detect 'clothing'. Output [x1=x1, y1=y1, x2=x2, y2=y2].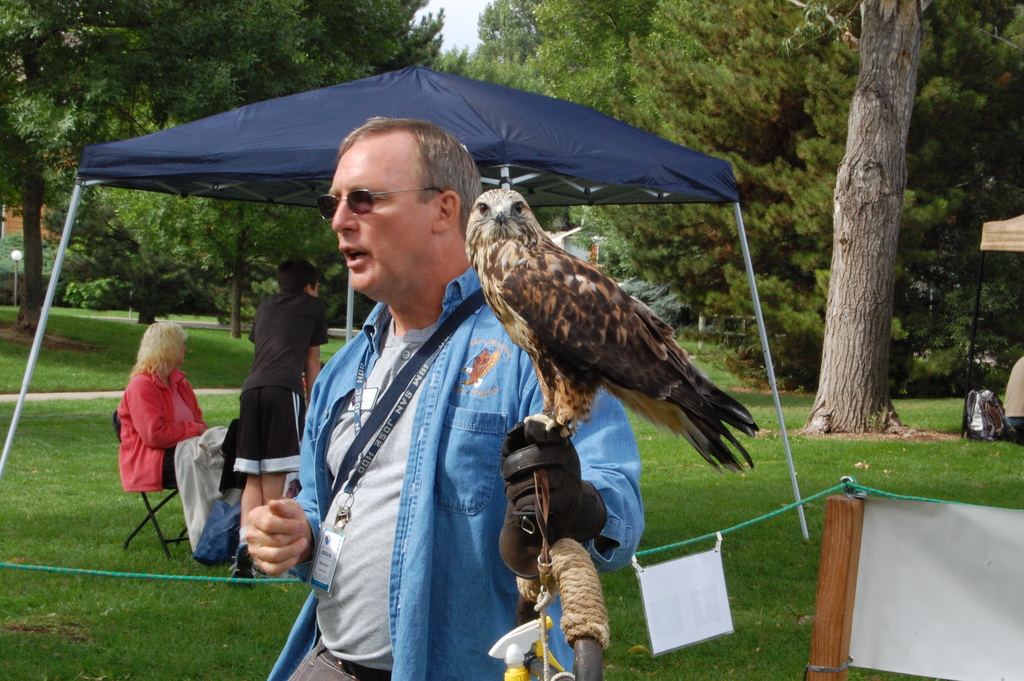
[x1=217, y1=297, x2=328, y2=477].
